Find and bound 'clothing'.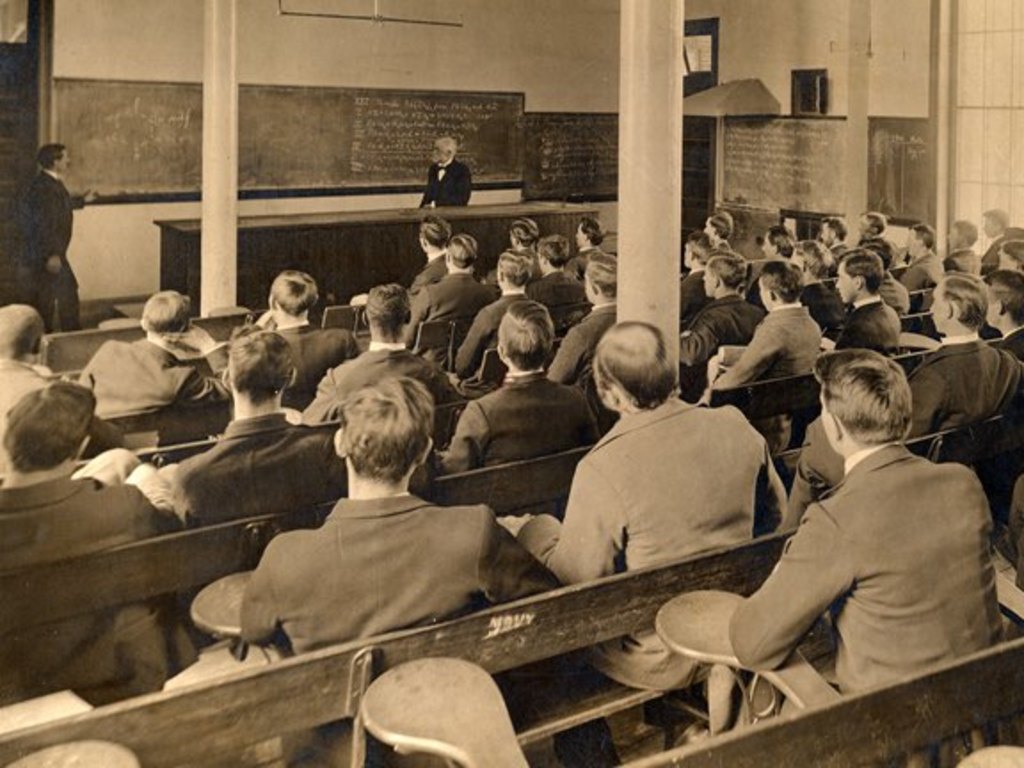
Bound: <region>718, 238, 740, 254</region>.
